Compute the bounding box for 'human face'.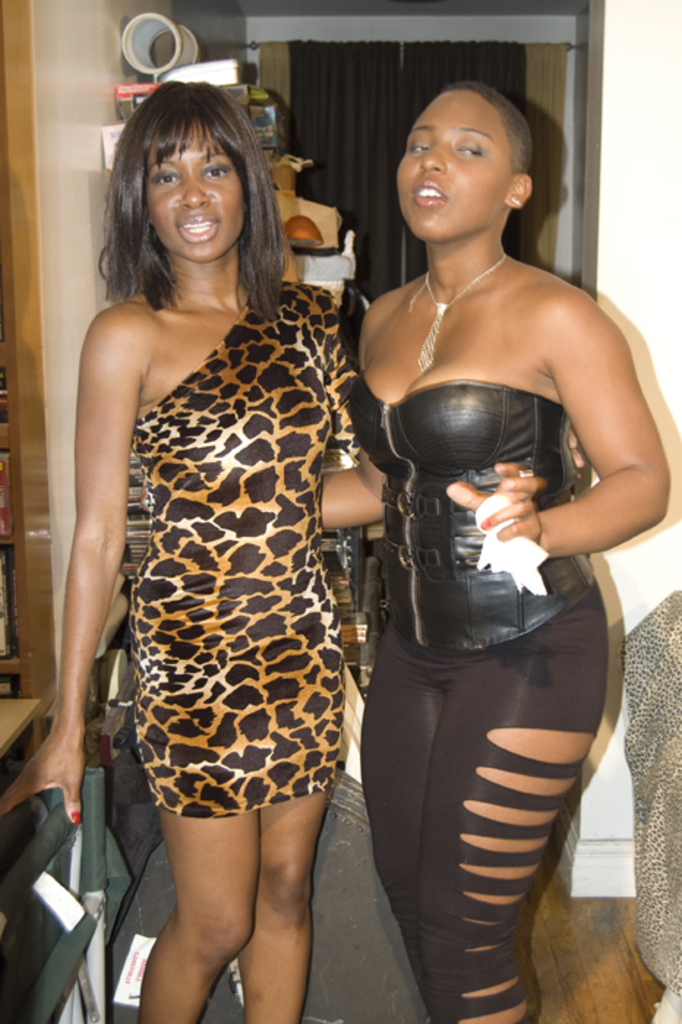
[395,95,506,237].
